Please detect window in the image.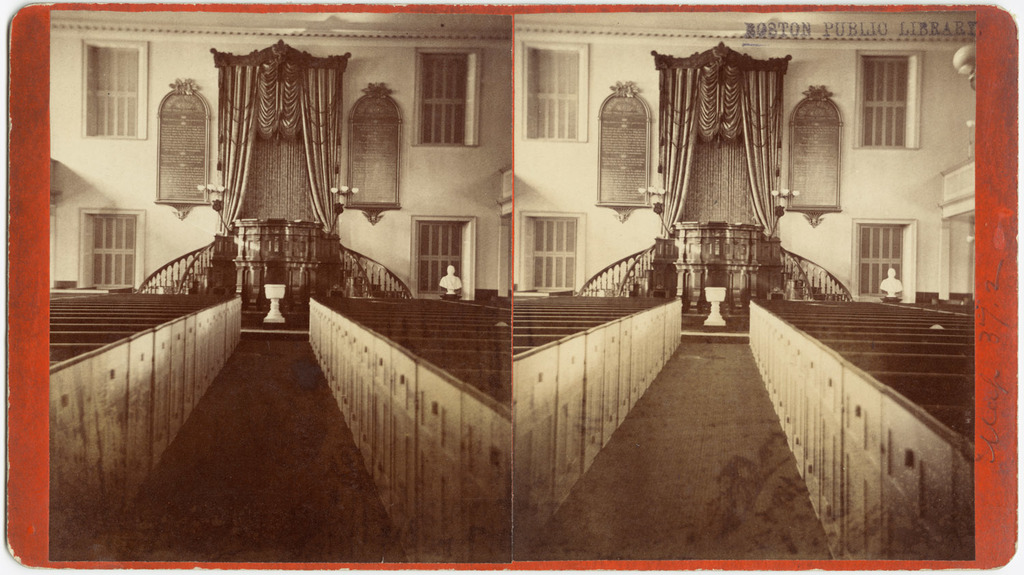
region(84, 42, 142, 134).
